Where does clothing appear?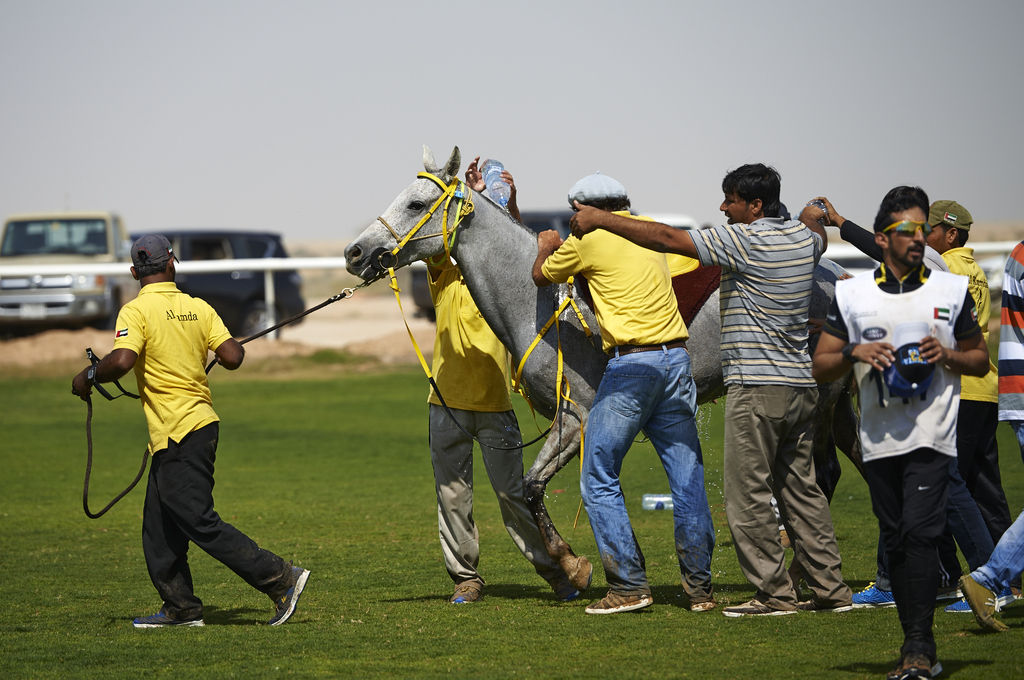
Appears at 542:208:719:597.
